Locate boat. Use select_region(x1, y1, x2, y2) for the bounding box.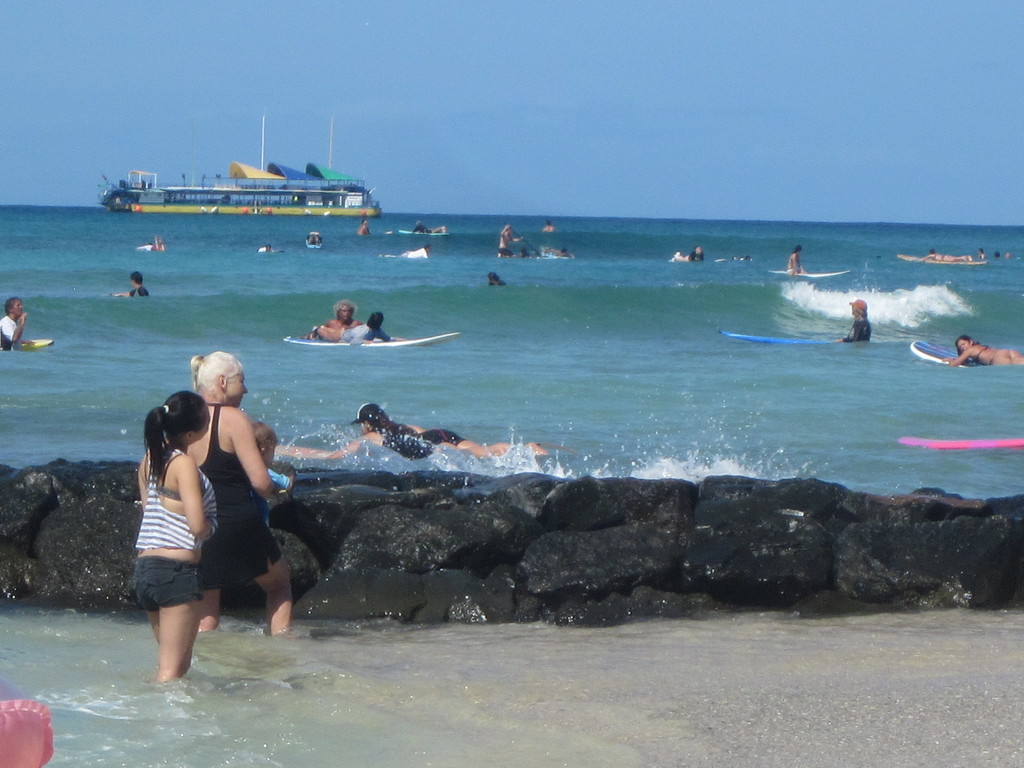
select_region(720, 331, 847, 343).
